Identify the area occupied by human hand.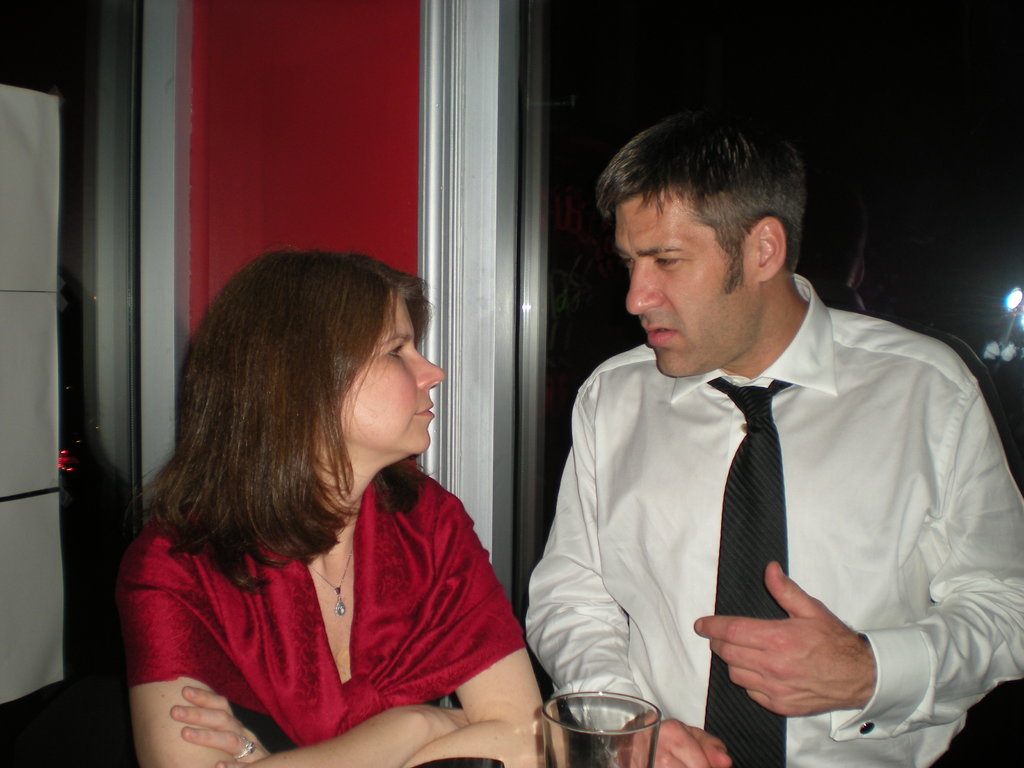
Area: Rect(172, 684, 274, 767).
